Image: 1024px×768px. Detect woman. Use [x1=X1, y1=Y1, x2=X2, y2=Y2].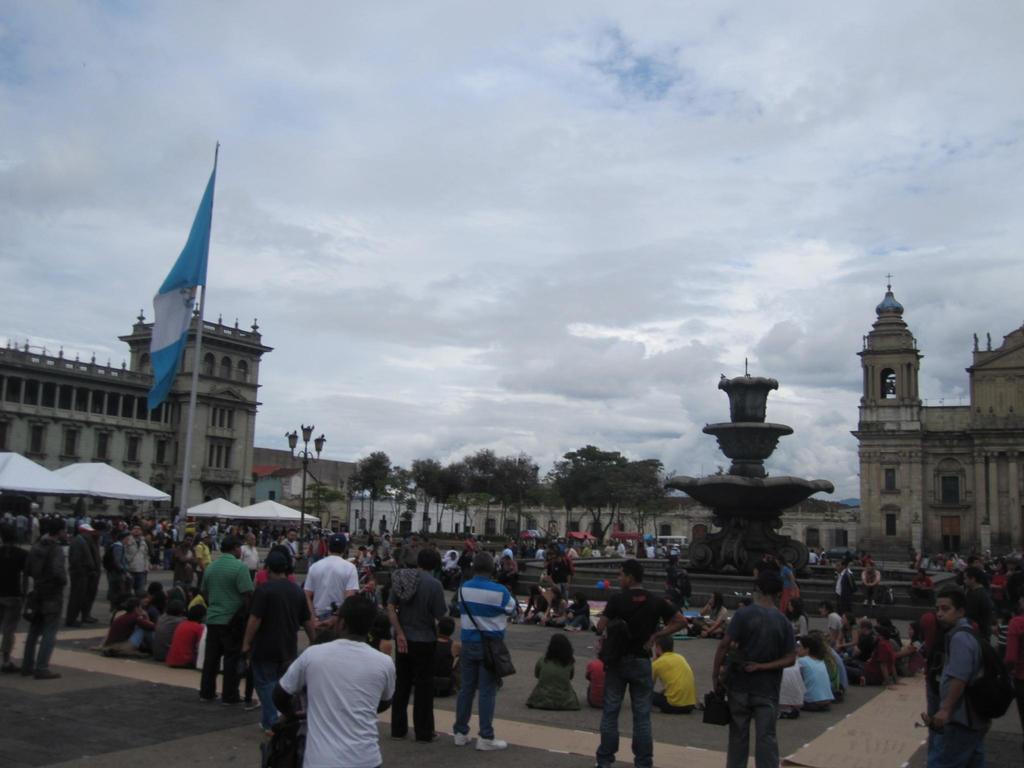
[x1=536, y1=586, x2=570, y2=627].
